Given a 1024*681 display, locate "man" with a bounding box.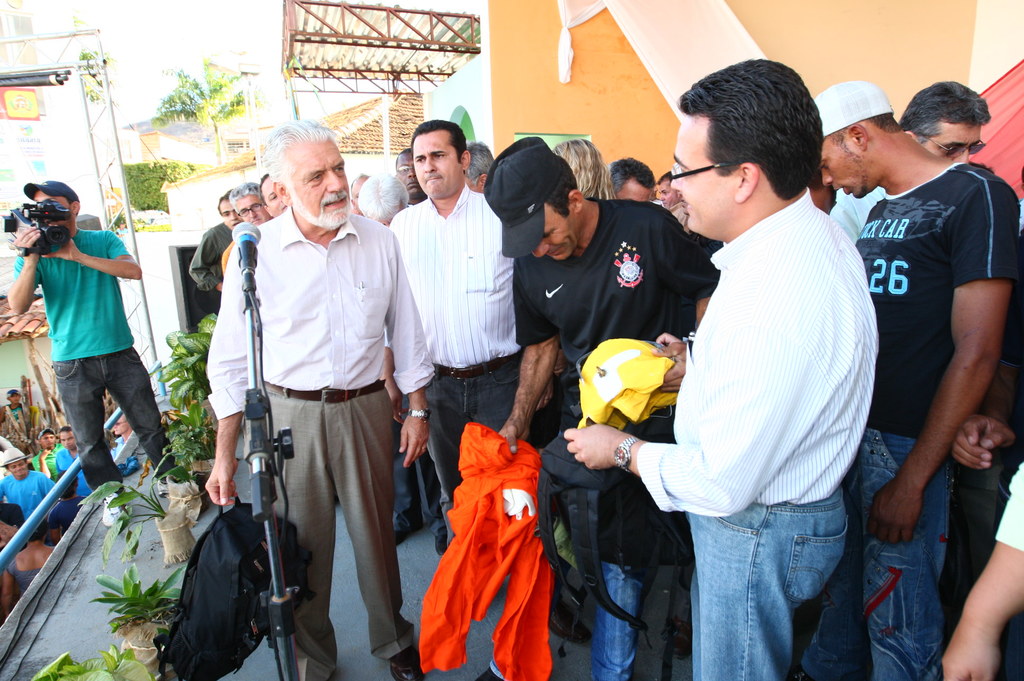
Located: pyautogui.locateOnScreen(808, 82, 996, 680).
